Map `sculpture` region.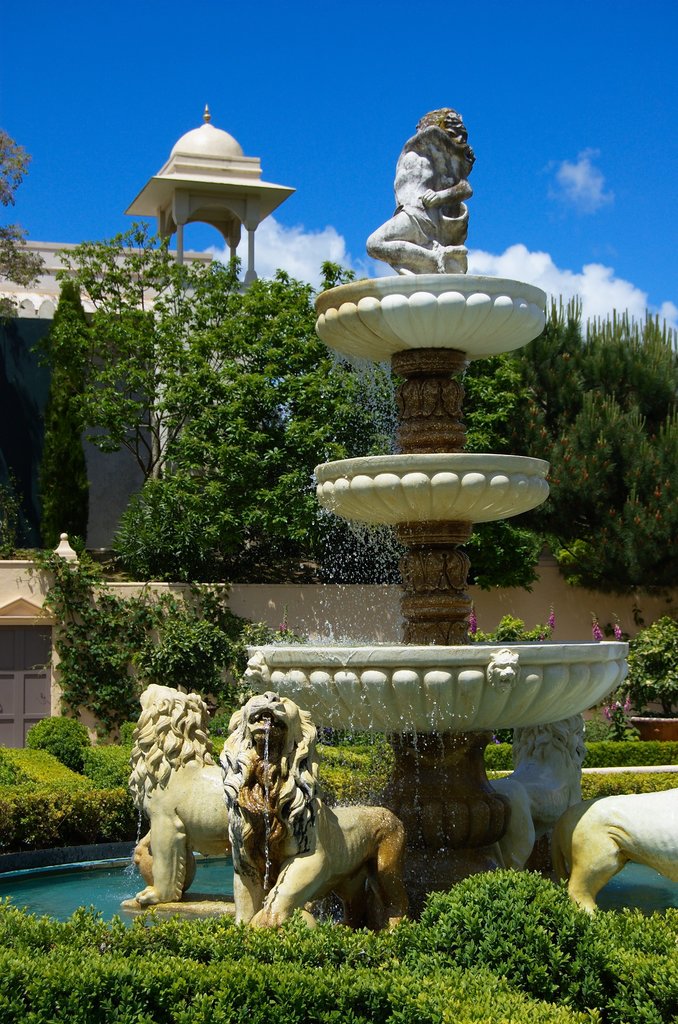
Mapped to Rect(374, 112, 483, 253).
